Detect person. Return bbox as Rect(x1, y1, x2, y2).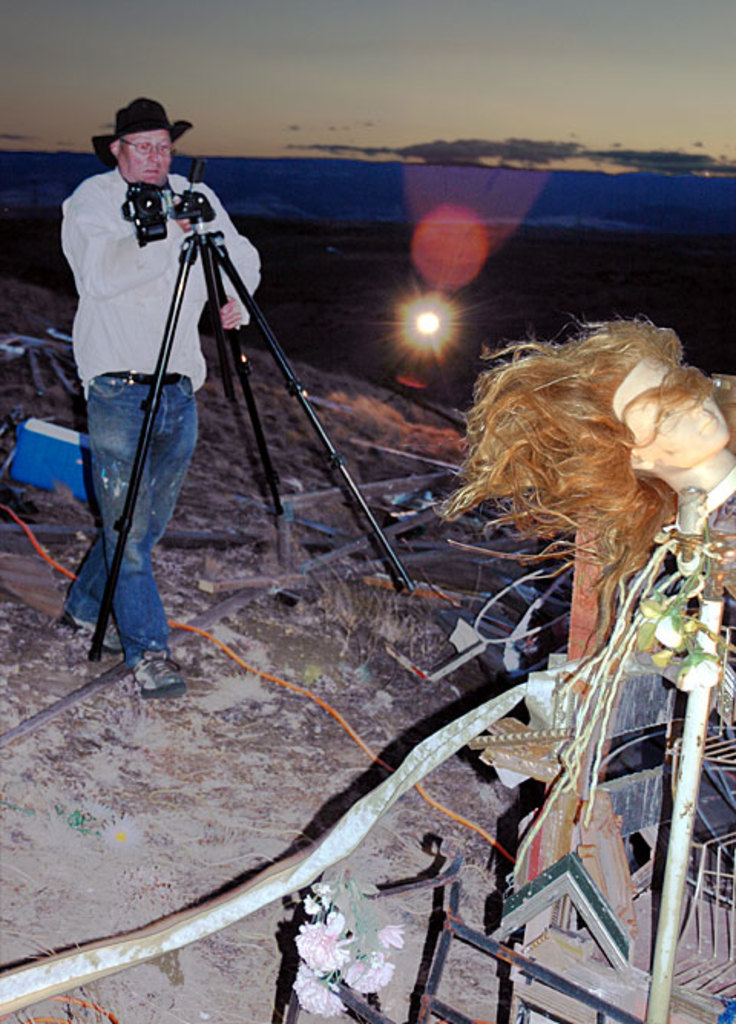
Rect(49, 98, 268, 699).
